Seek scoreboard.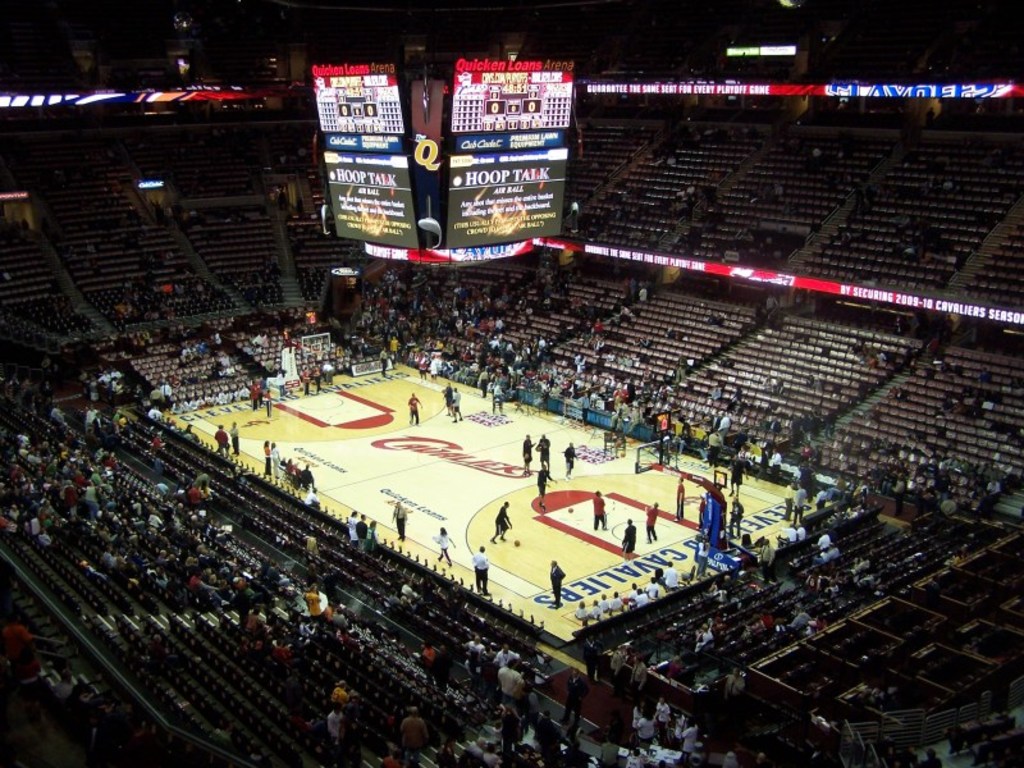
BBox(306, 56, 582, 278).
